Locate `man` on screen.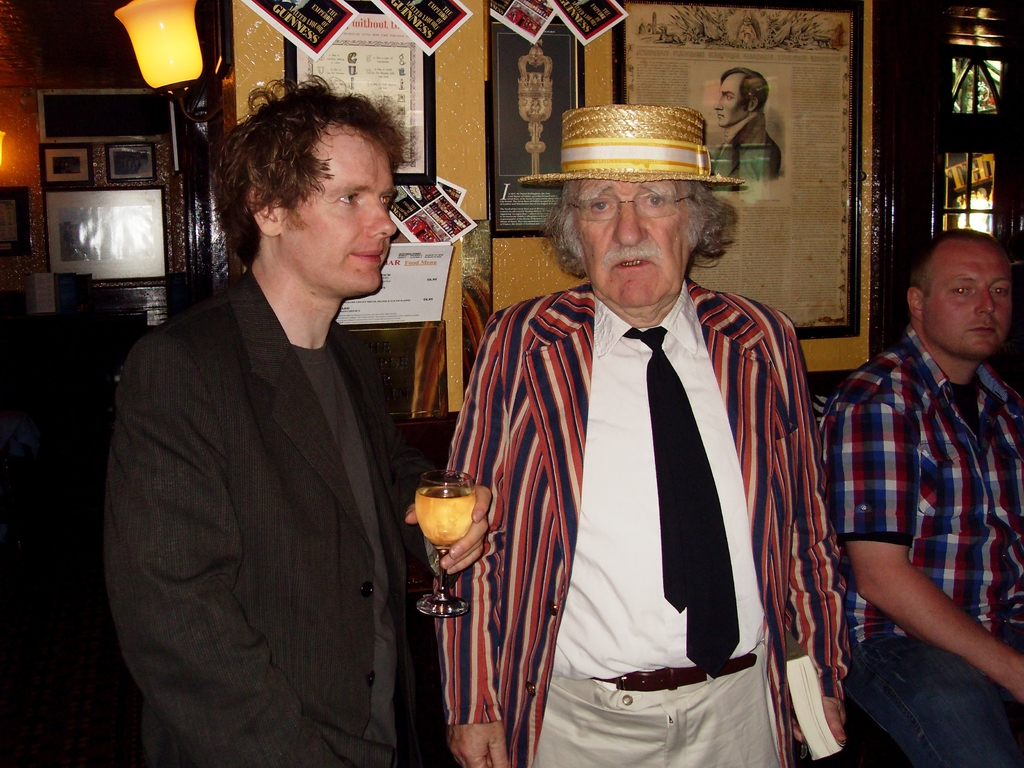
On screen at left=436, top=106, right=851, bottom=767.
